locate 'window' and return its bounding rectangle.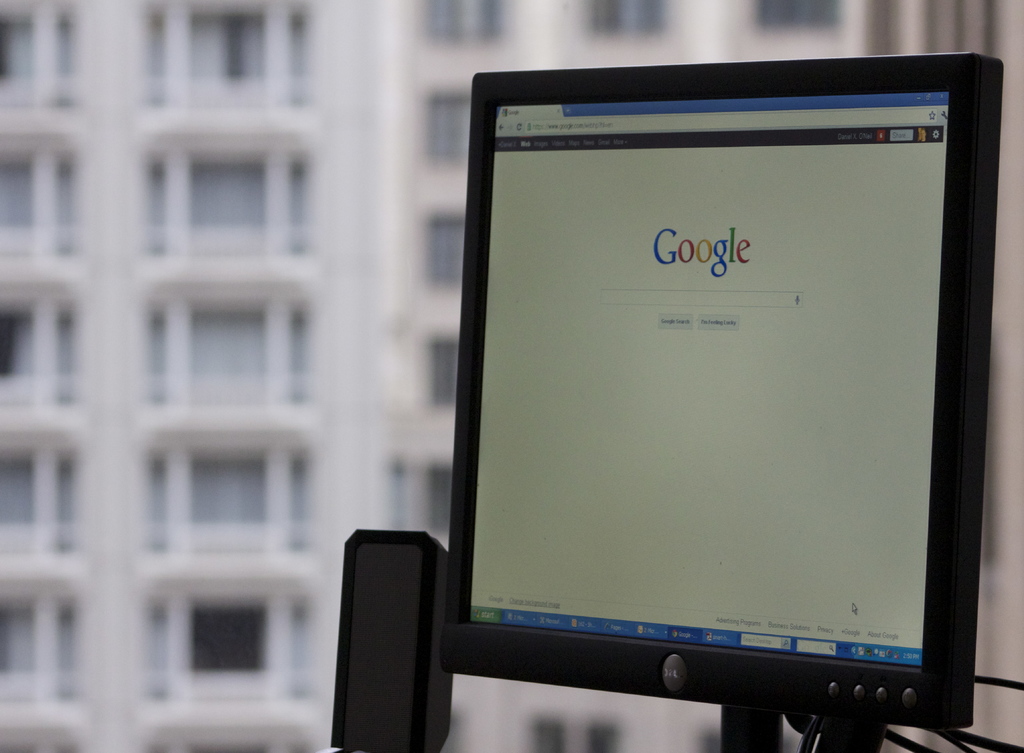
Rect(0, 4, 74, 103).
